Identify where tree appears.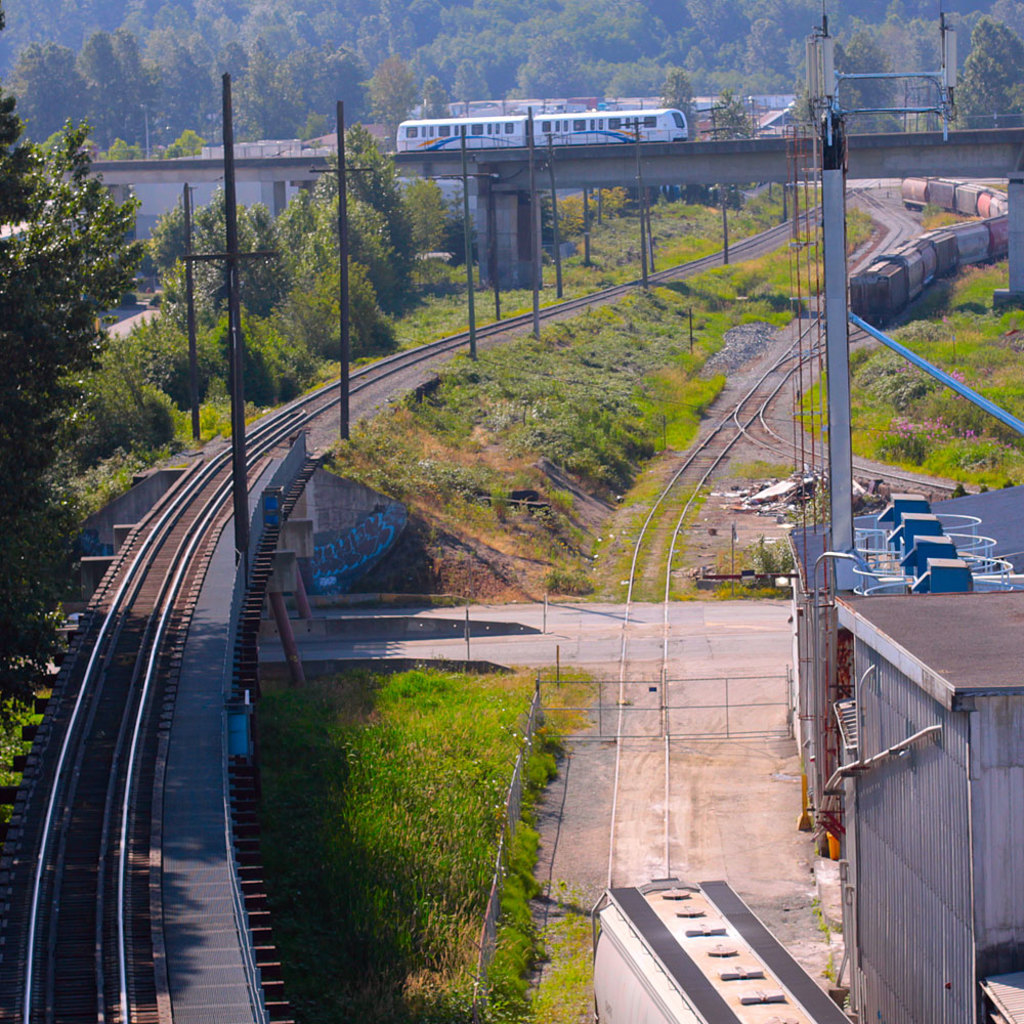
Appears at BBox(239, 220, 304, 319).
